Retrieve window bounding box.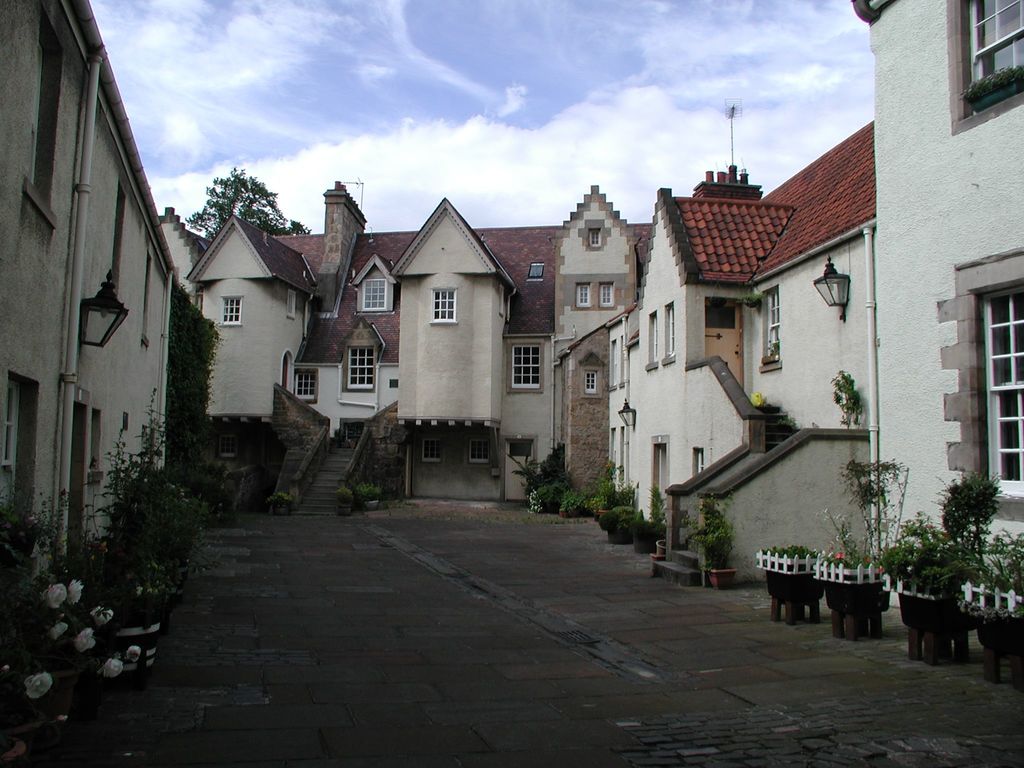
Bounding box: 756 282 779 367.
